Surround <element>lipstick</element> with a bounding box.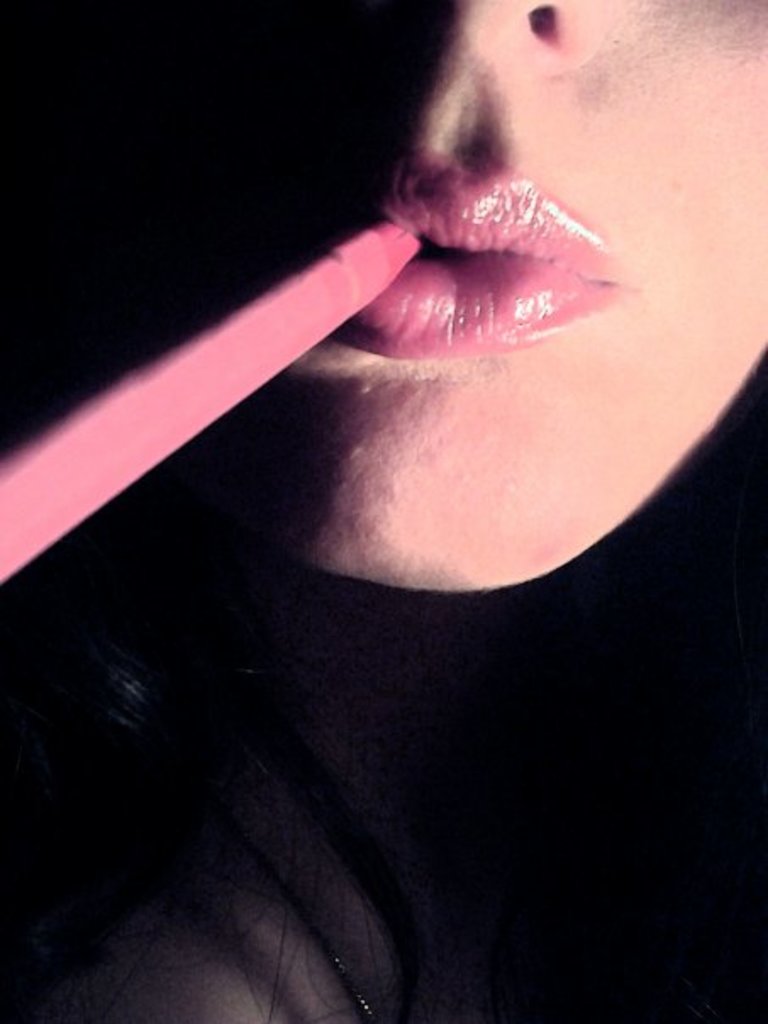
Rect(329, 141, 627, 358).
